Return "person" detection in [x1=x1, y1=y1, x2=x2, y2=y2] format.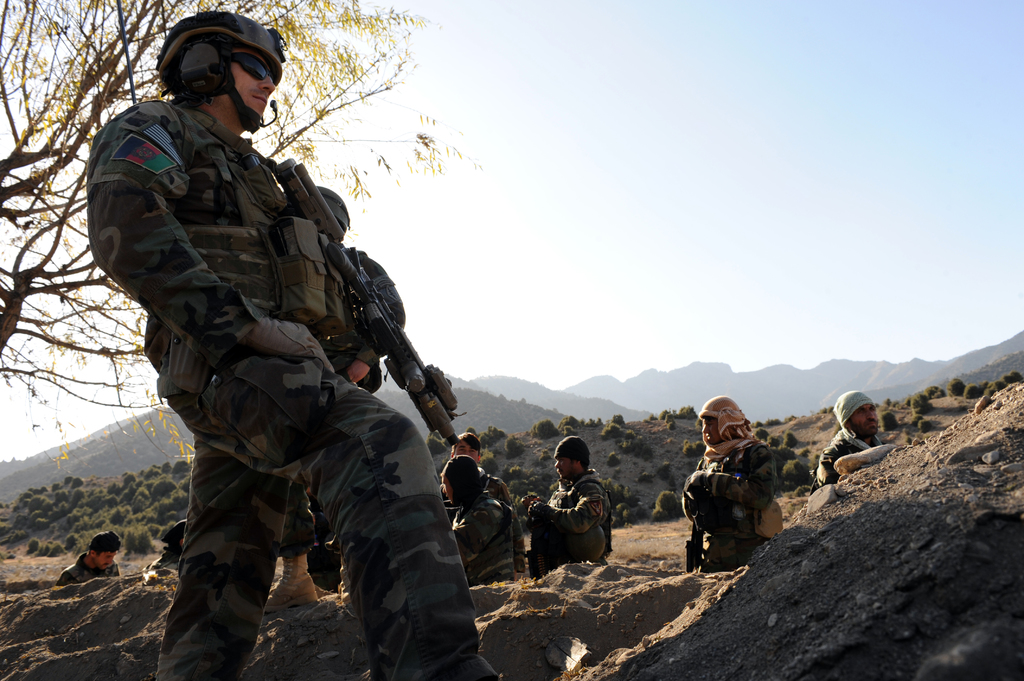
[x1=141, y1=518, x2=190, y2=571].
